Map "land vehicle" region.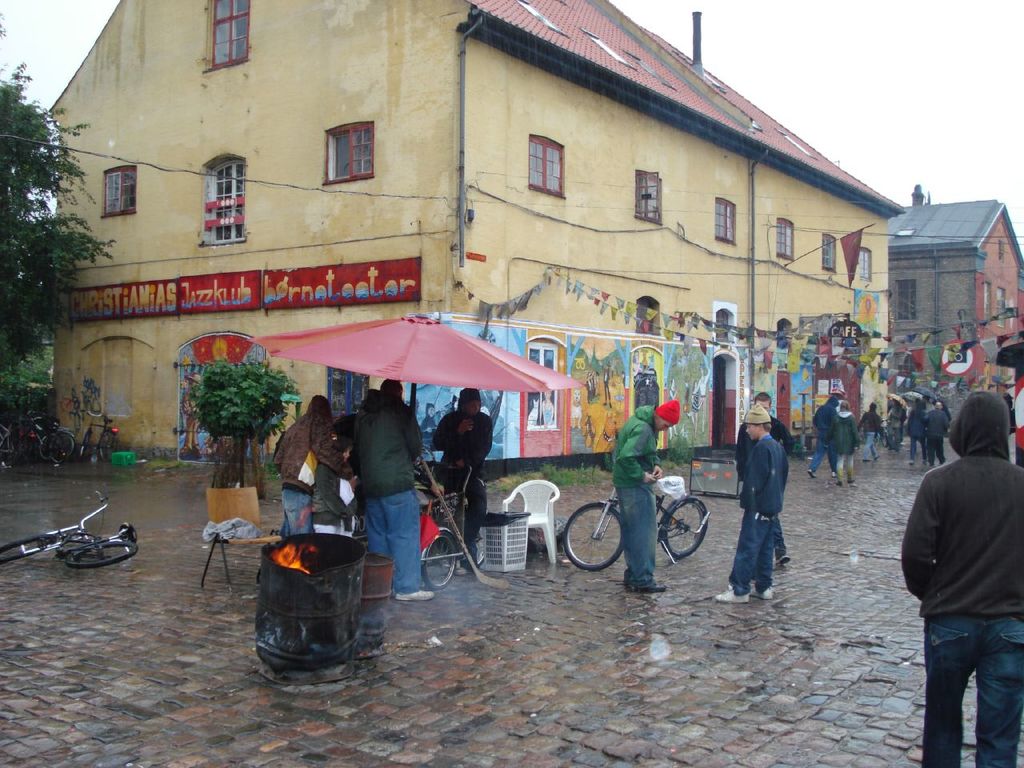
Mapped to x1=564, y1=482, x2=710, y2=573.
